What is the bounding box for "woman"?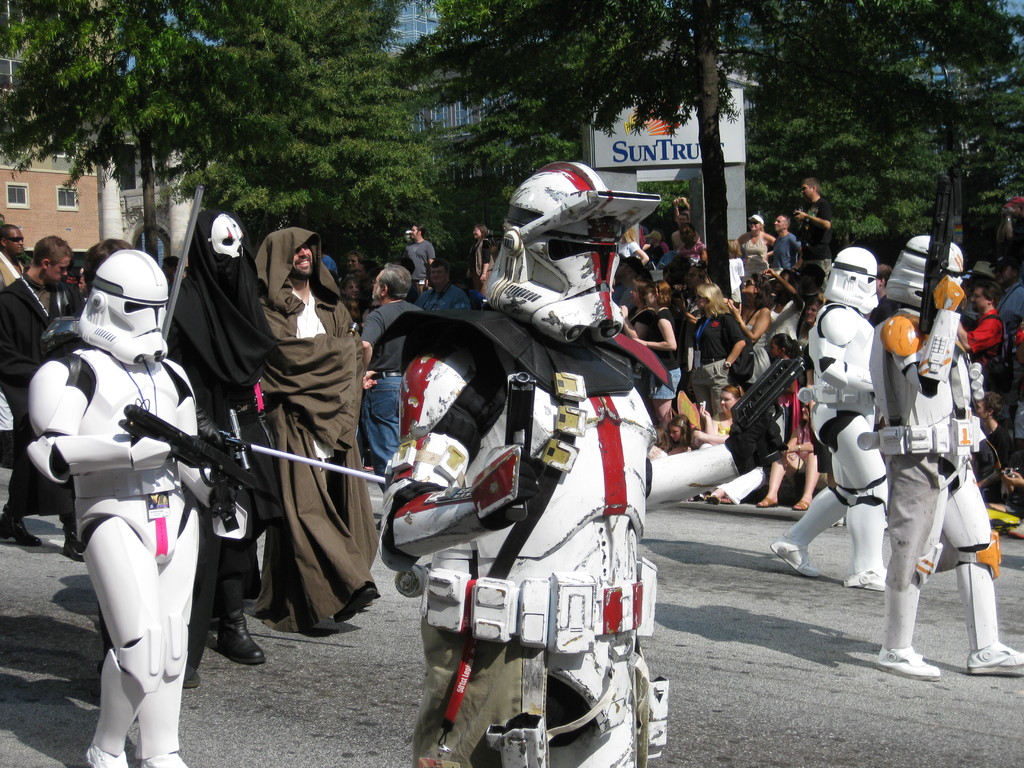
{"left": 729, "top": 271, "right": 774, "bottom": 387}.
